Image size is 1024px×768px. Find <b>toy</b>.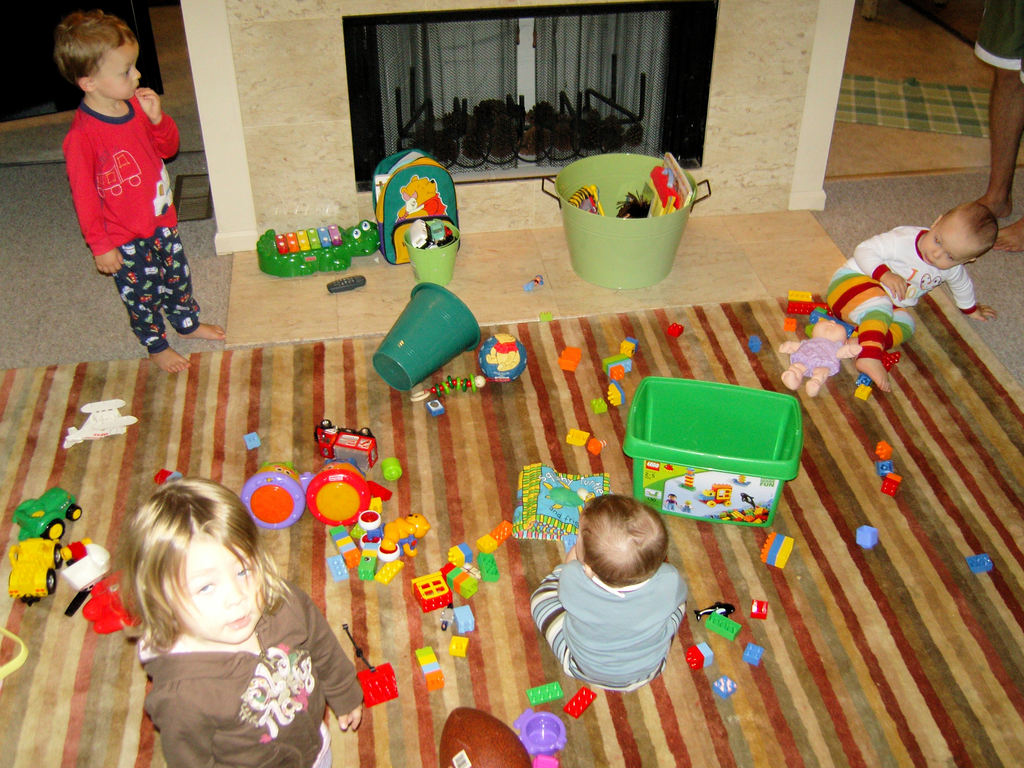
598,356,627,378.
